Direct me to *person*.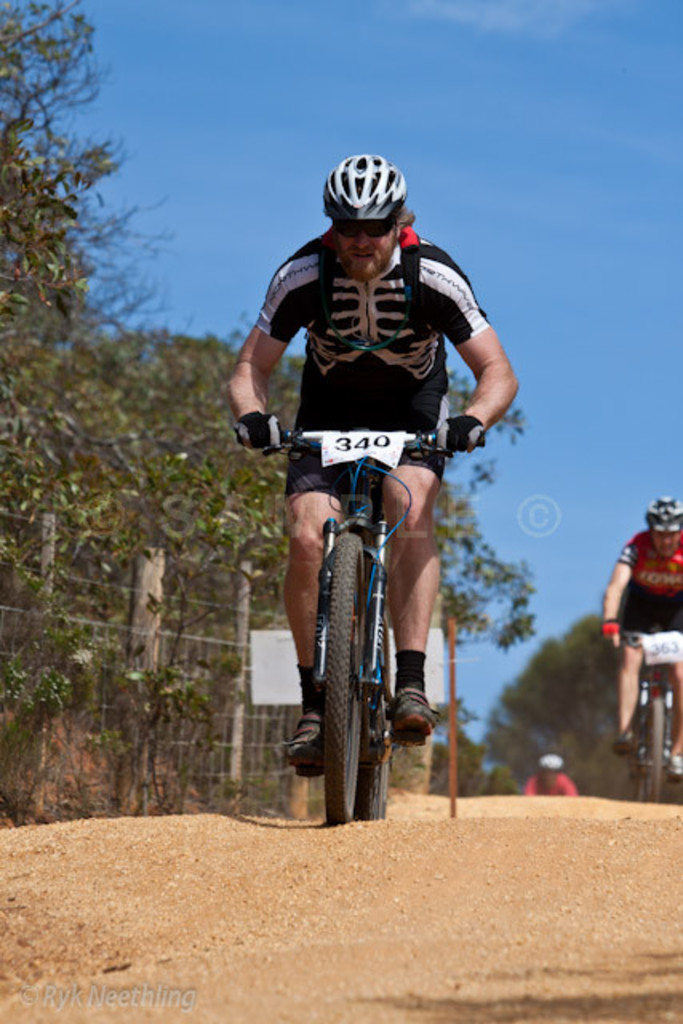
Direction: [238, 173, 497, 792].
